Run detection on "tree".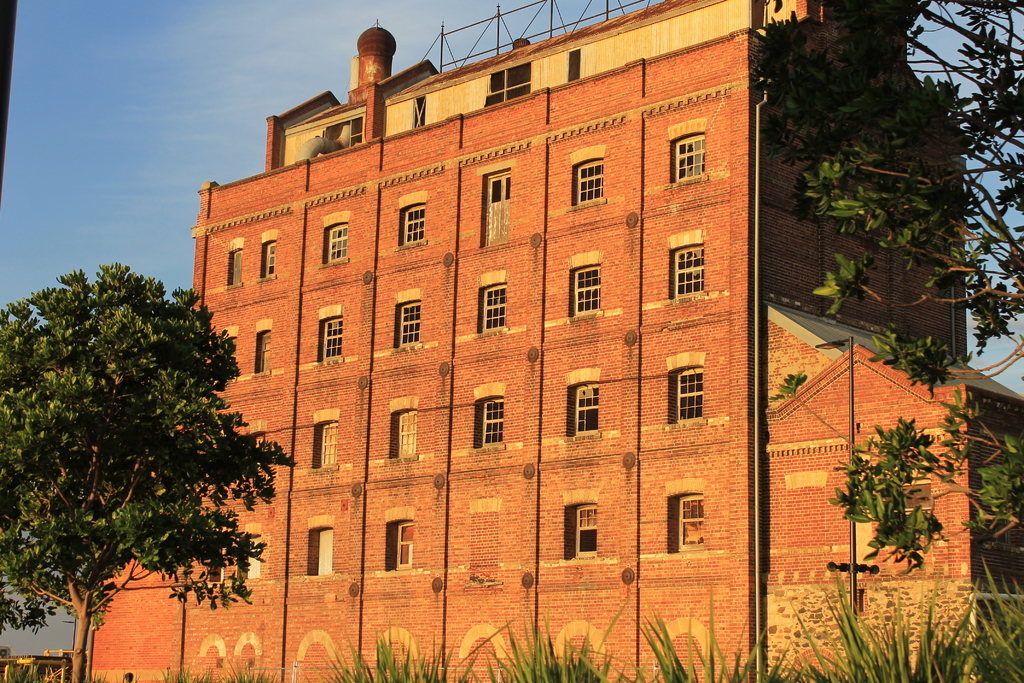
Result: 1,263,301,682.
